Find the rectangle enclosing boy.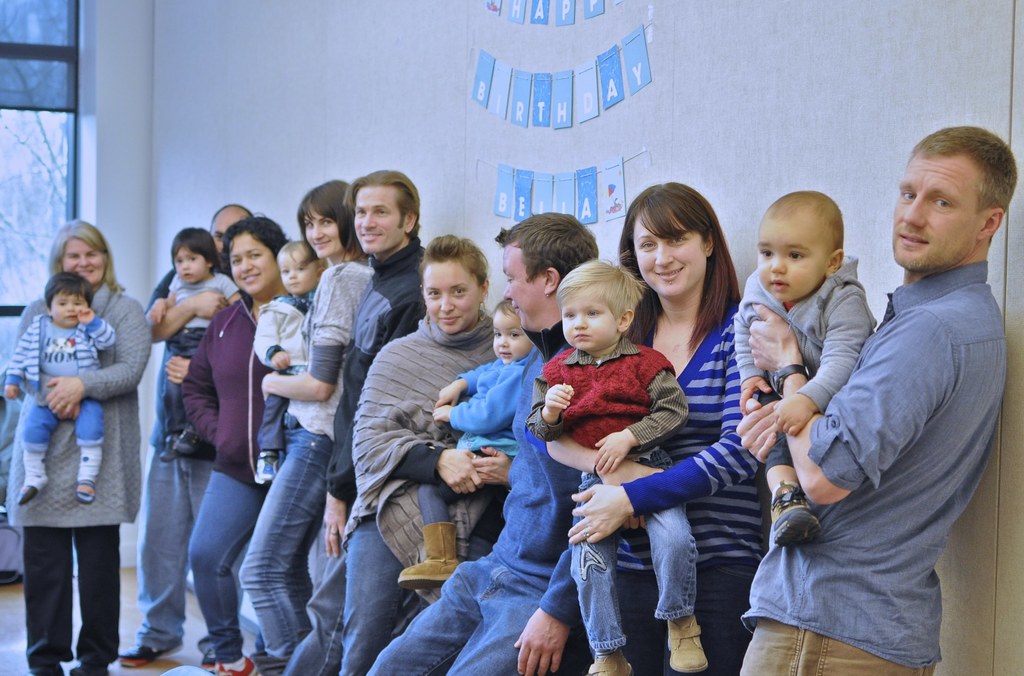
l=249, t=230, r=327, b=487.
